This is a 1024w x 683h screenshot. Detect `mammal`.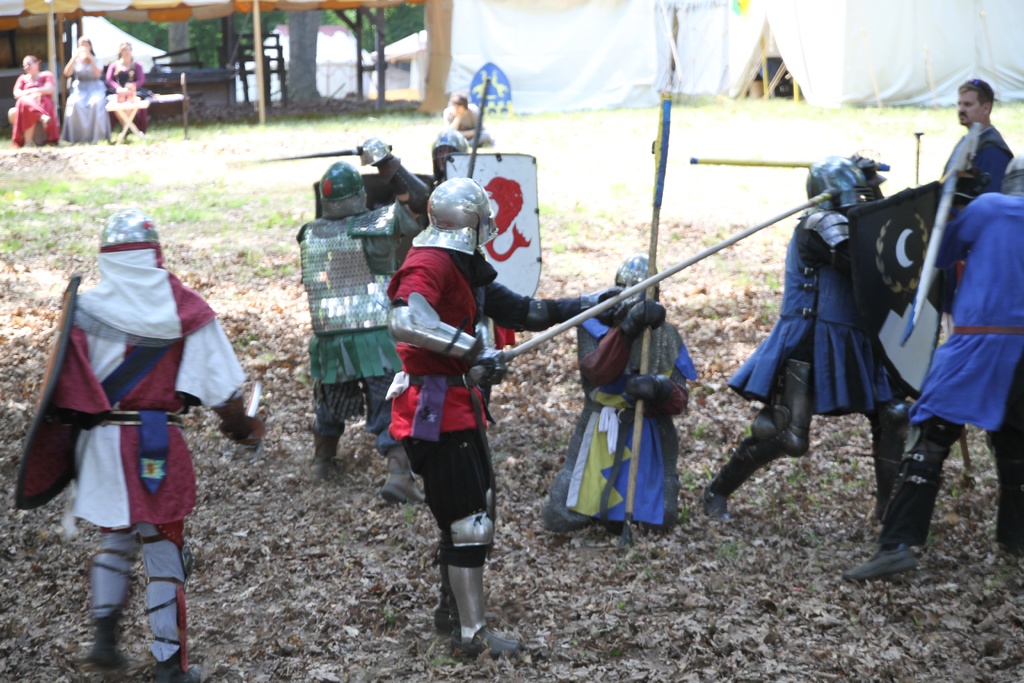
bbox(105, 38, 155, 126).
